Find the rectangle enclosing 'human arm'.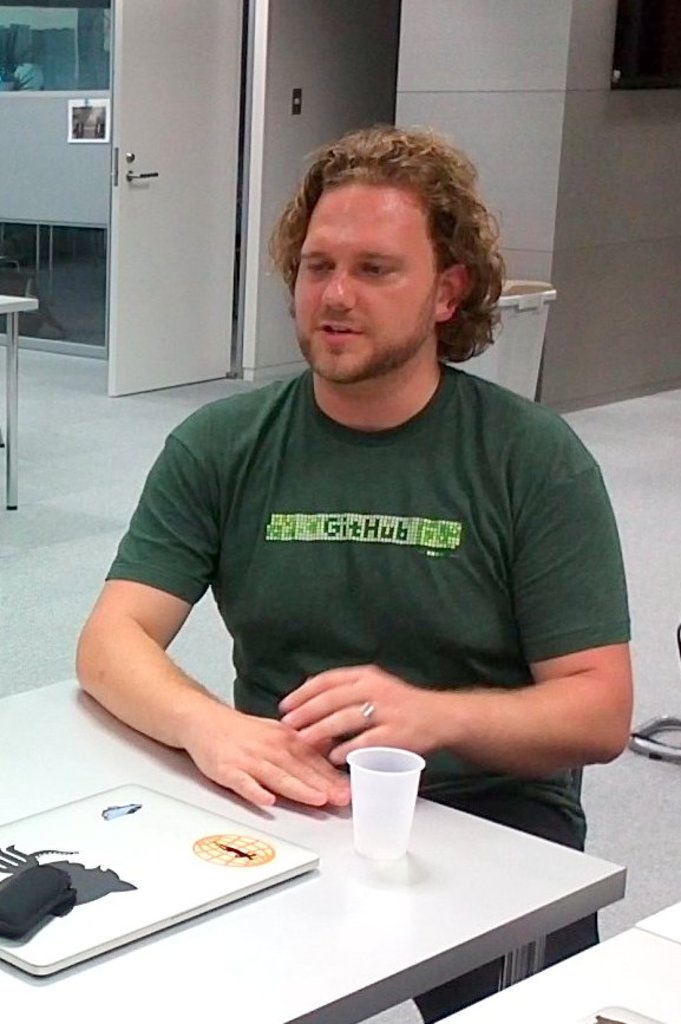
[100, 576, 238, 787].
